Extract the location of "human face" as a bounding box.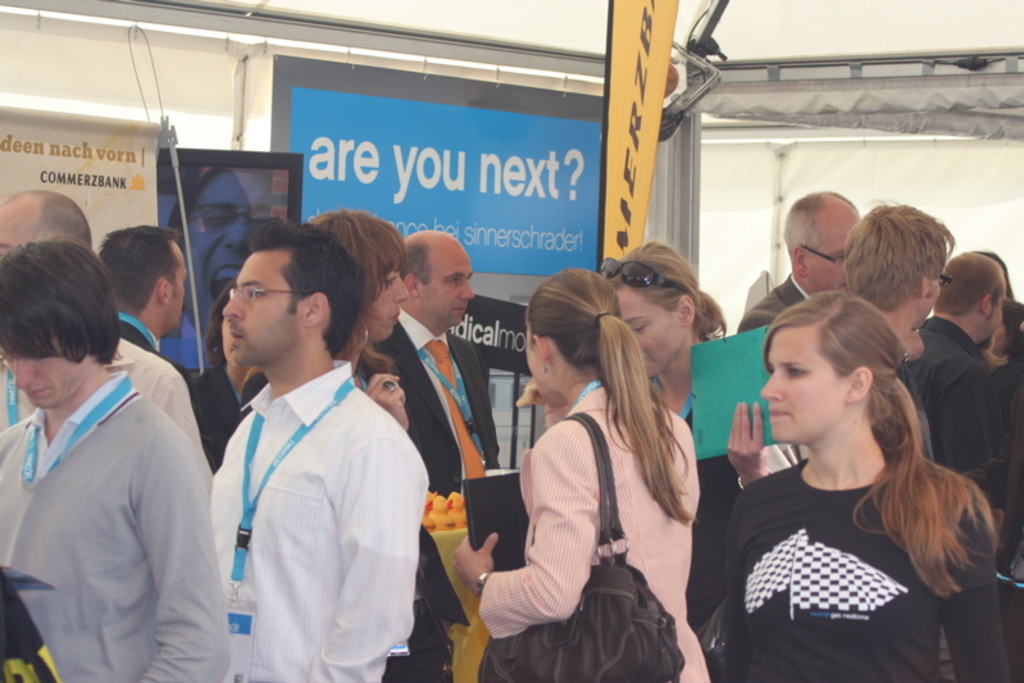
rect(760, 325, 842, 442).
